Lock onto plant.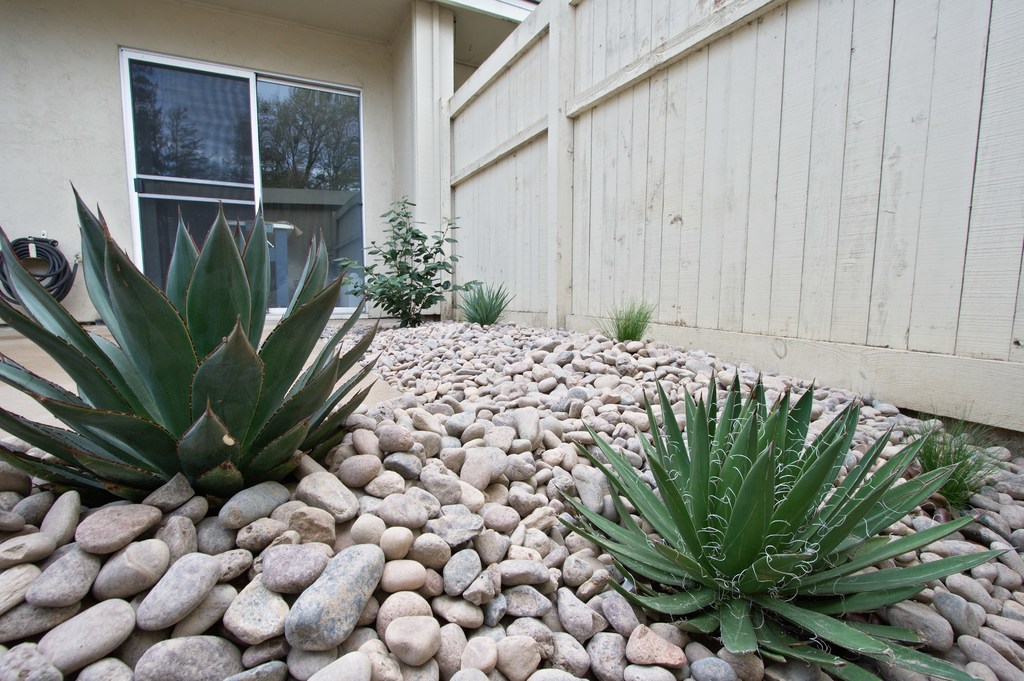
Locked: [324, 192, 481, 326].
